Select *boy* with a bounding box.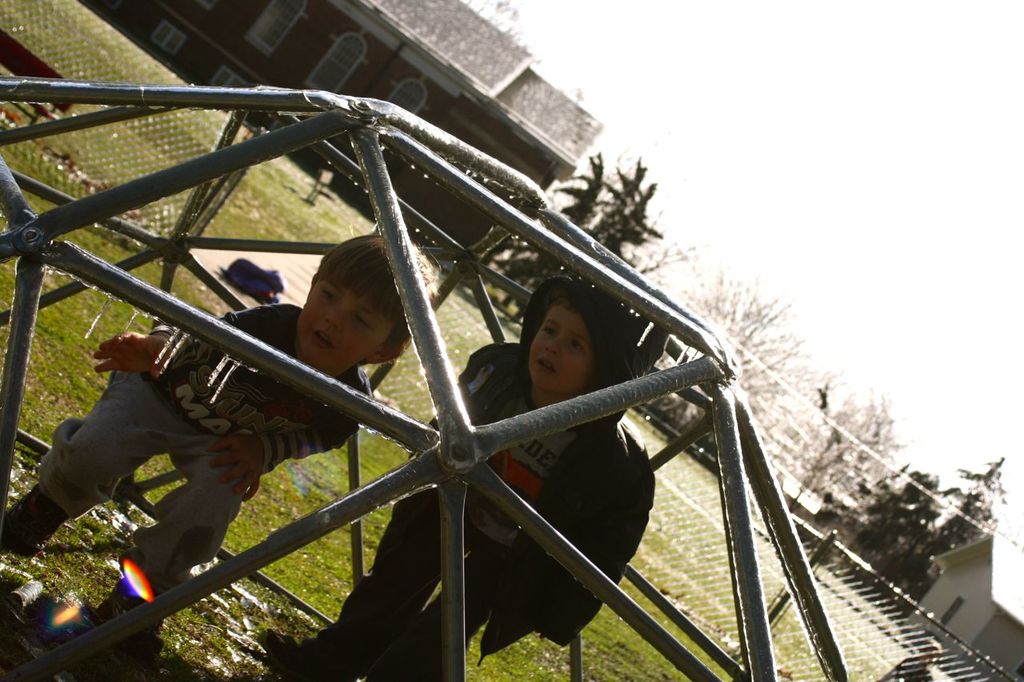
[254, 279, 653, 681].
